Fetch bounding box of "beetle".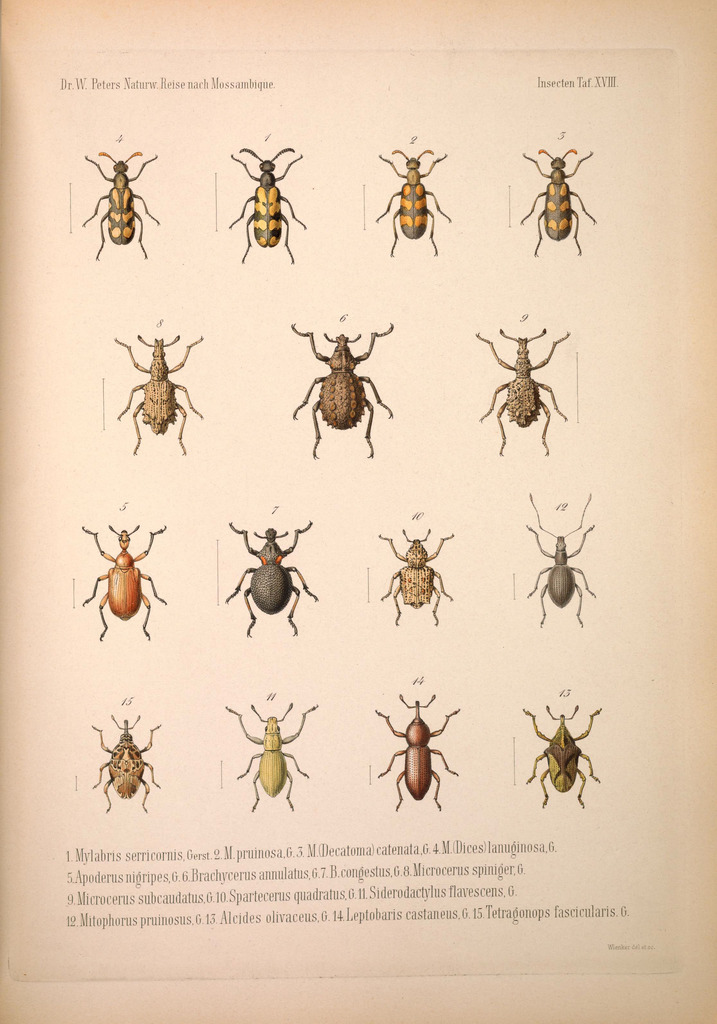
Bbox: <region>234, 526, 325, 641</region>.
